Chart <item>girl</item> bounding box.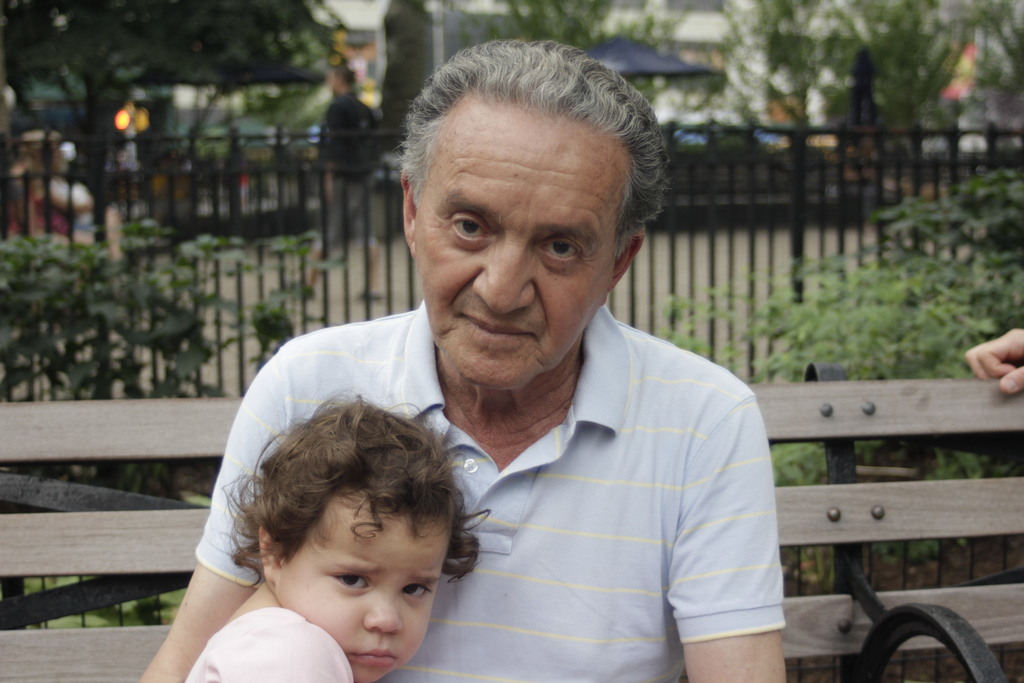
Charted: select_region(179, 376, 494, 682).
